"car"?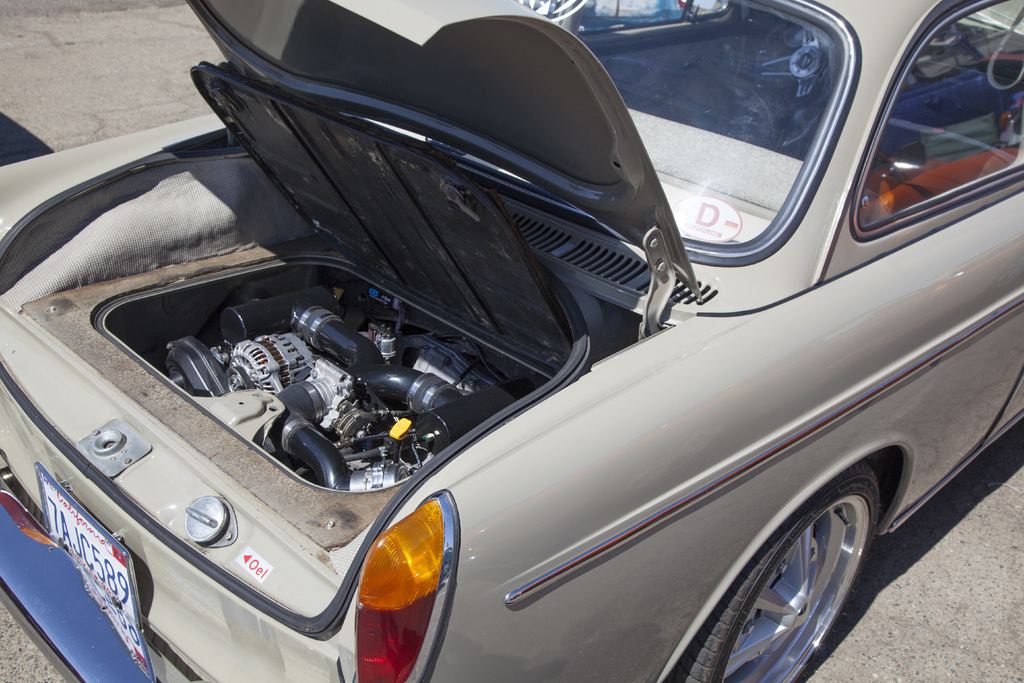
bbox=(4, 0, 990, 682)
